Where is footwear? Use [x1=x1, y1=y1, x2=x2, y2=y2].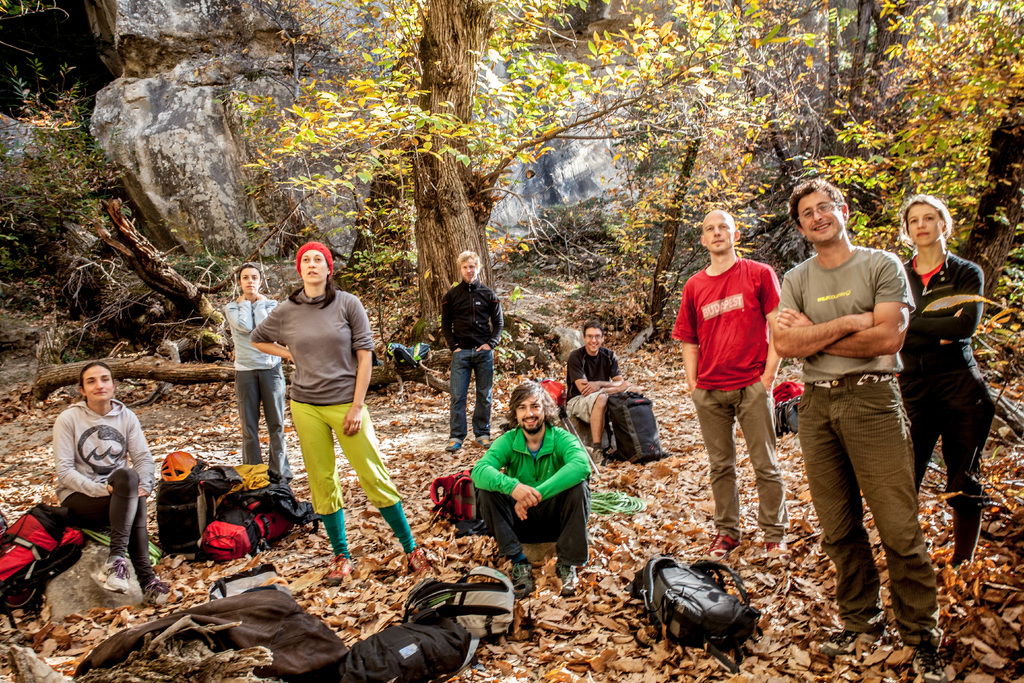
[x1=447, y1=436, x2=462, y2=449].
